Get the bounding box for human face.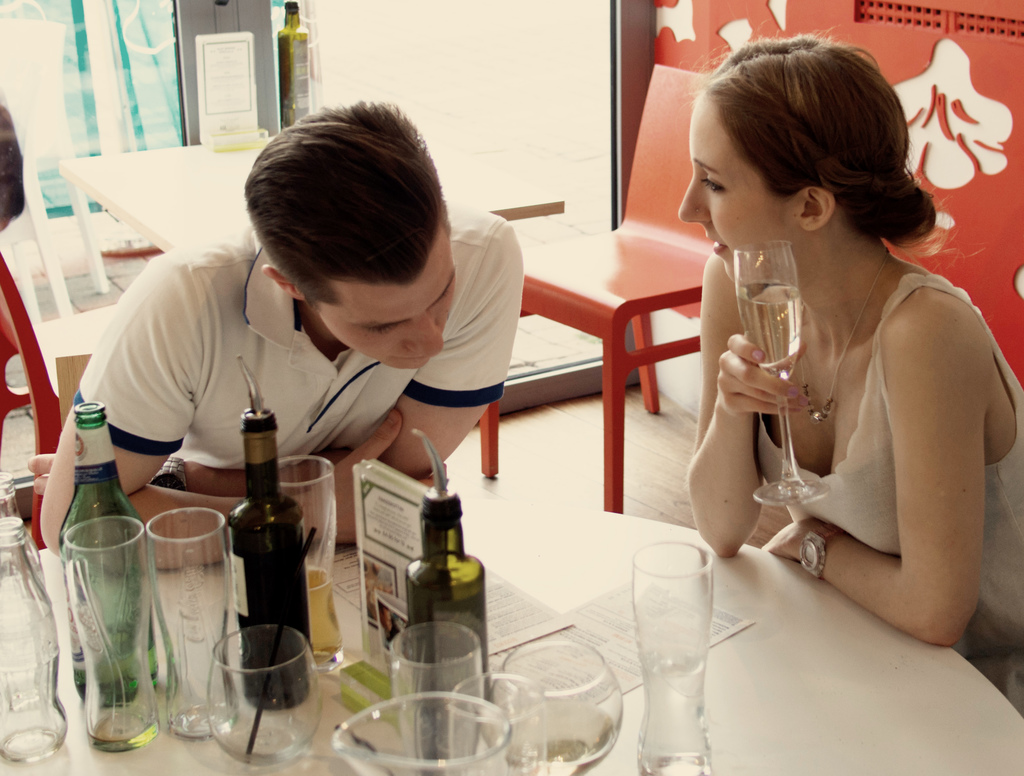
bbox=(315, 225, 458, 368).
